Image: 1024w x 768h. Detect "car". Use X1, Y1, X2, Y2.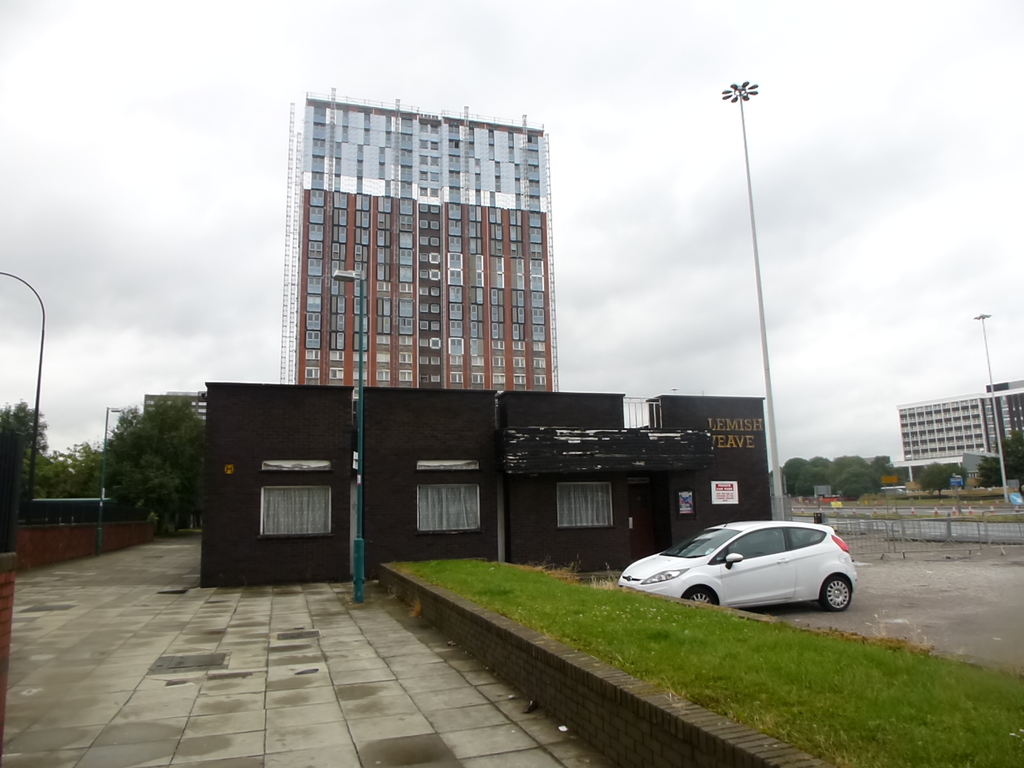
618, 520, 856, 609.
